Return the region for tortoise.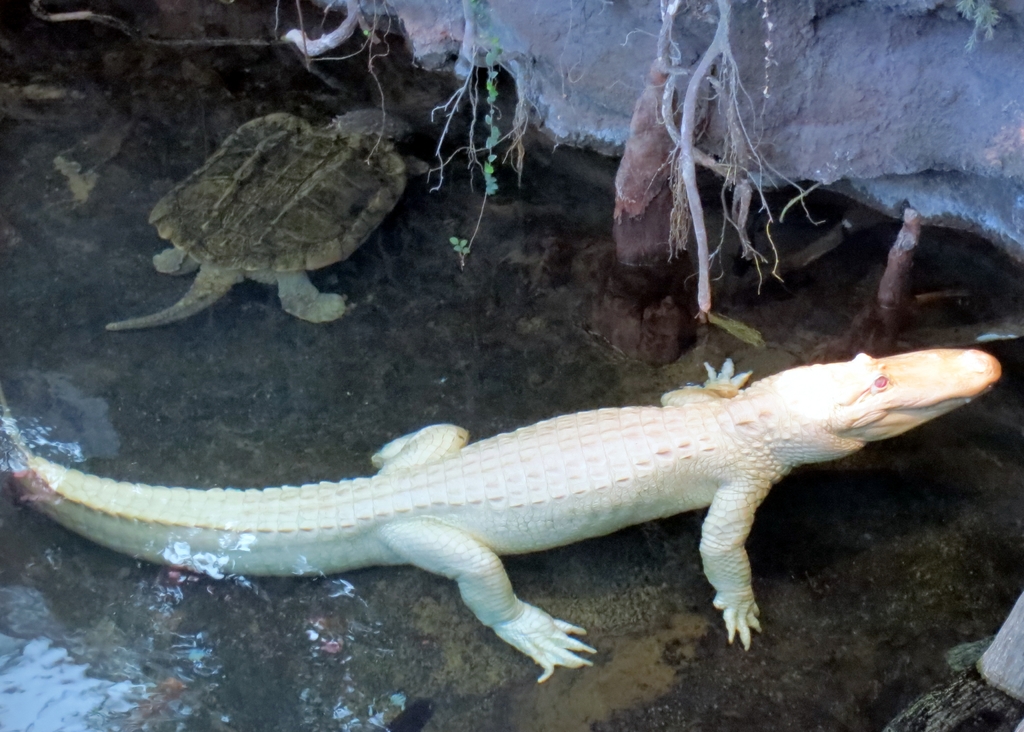
locate(106, 106, 409, 334).
